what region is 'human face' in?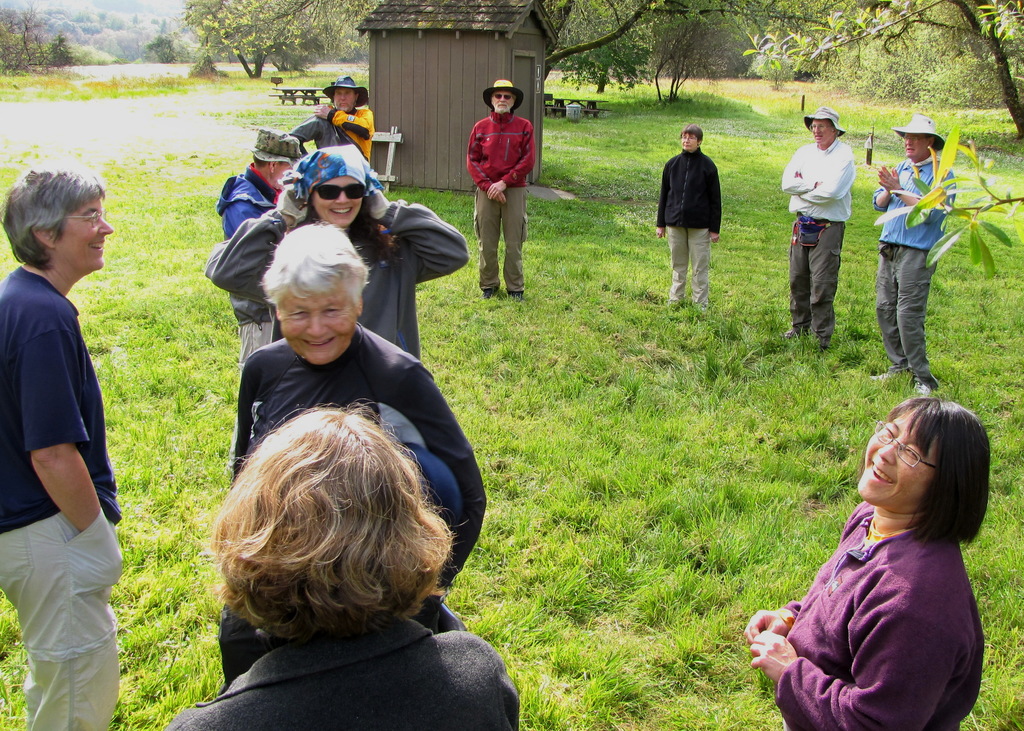
333 88 357 111.
